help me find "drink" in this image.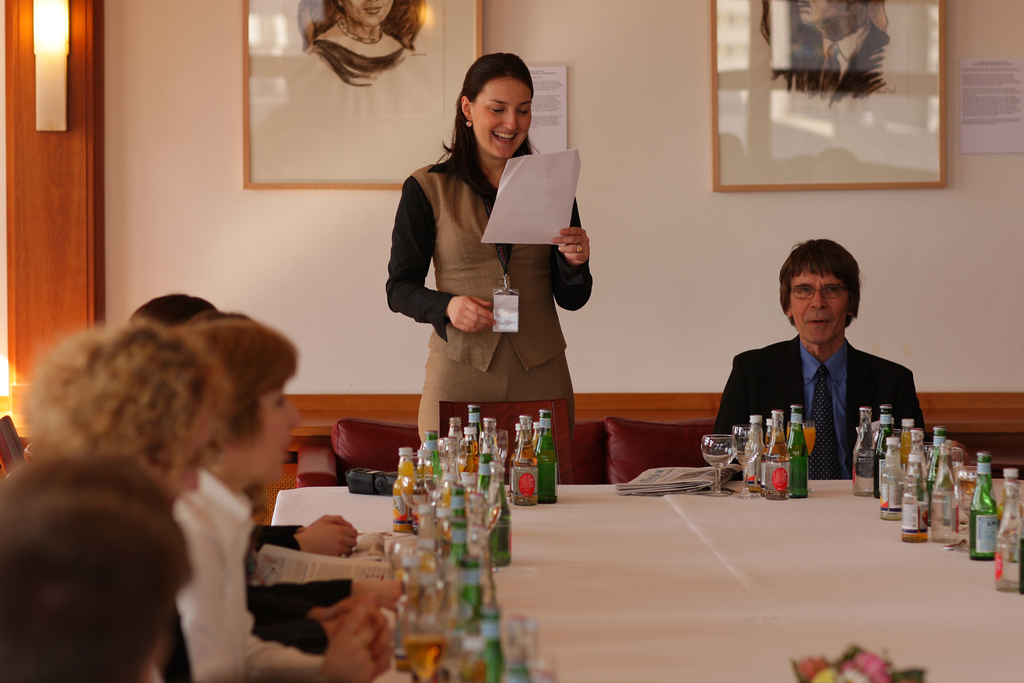
Found it: {"left": 899, "top": 531, "right": 928, "bottom": 541}.
